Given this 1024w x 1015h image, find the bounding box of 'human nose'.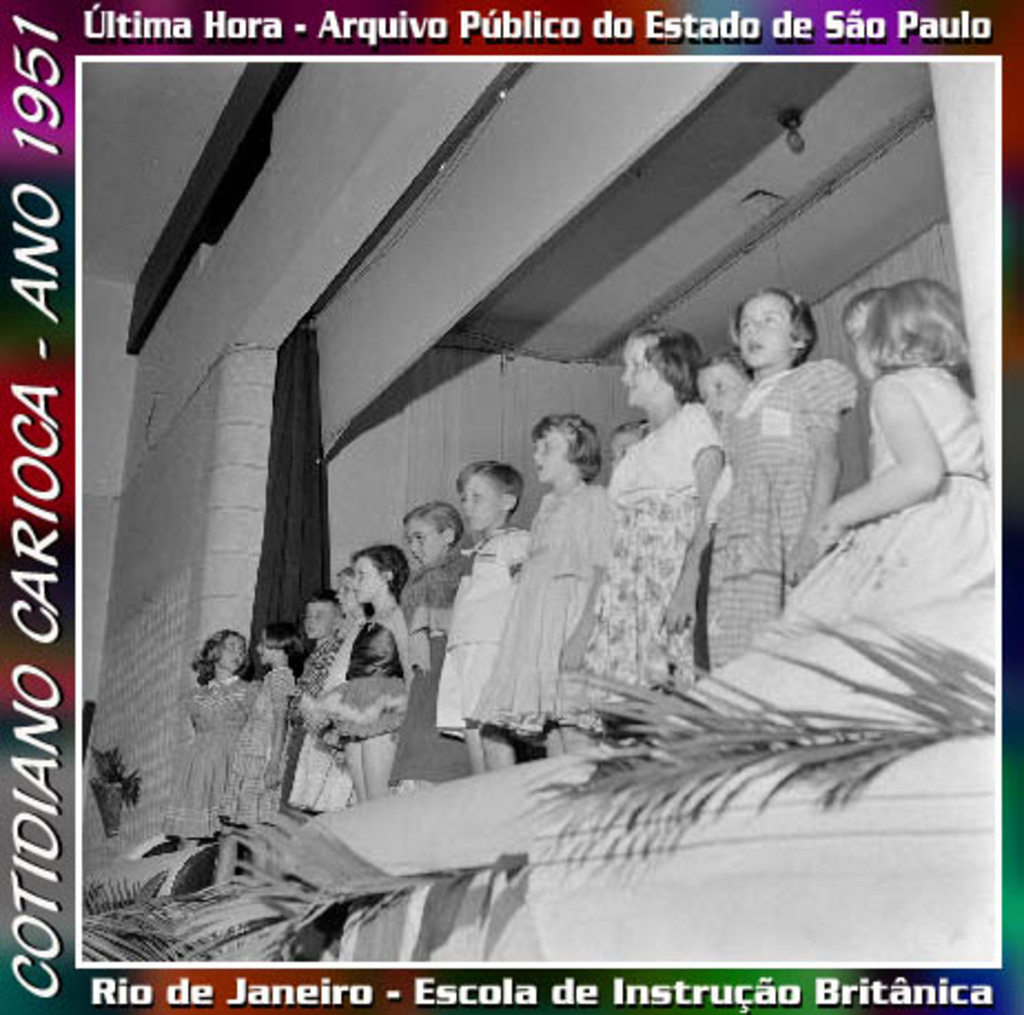
<bbox>623, 366, 638, 377</bbox>.
